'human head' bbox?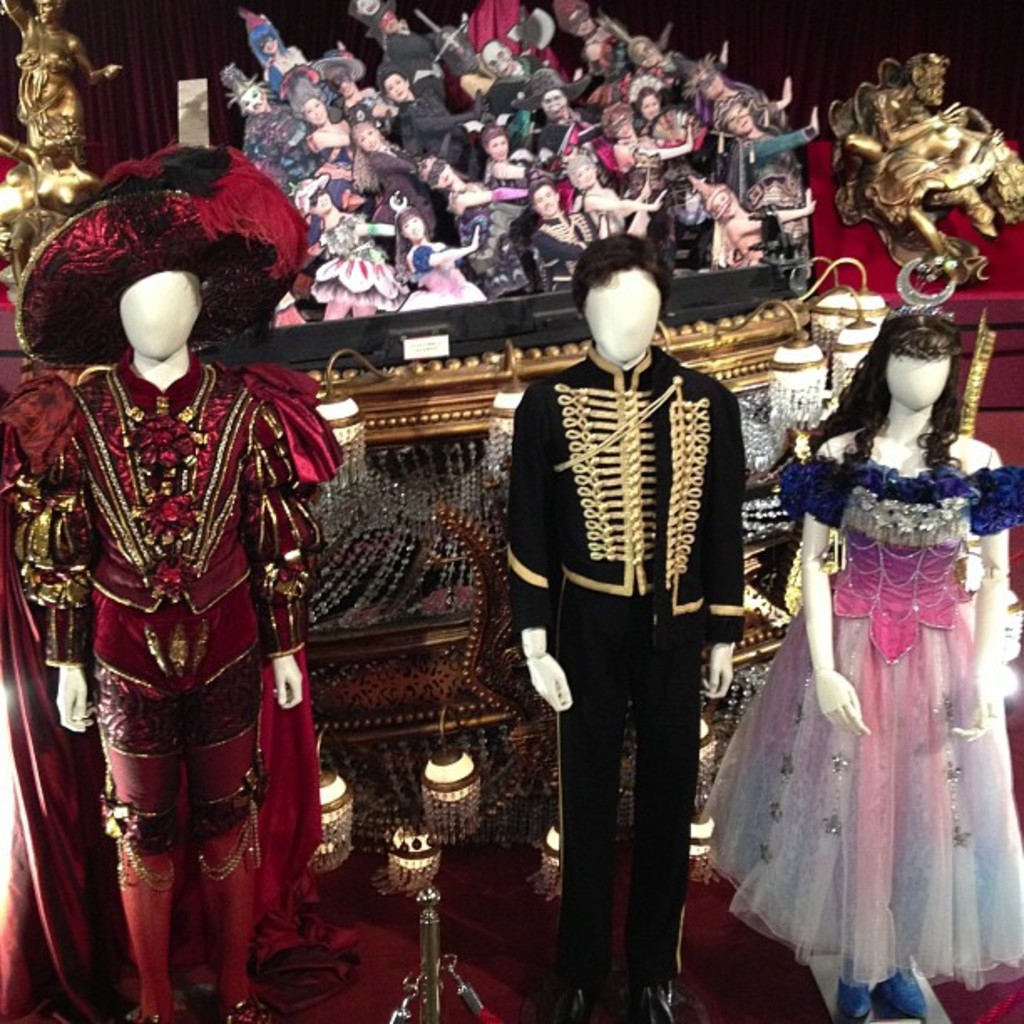
l=527, t=174, r=559, b=216
